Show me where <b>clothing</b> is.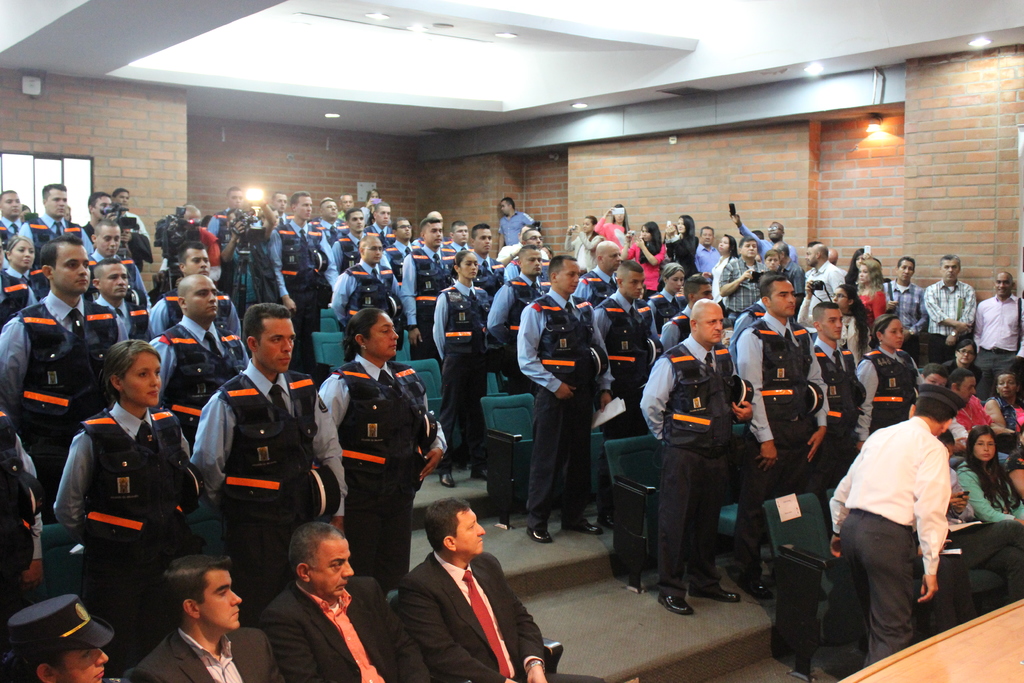
<b>clothing</b> is at (x1=326, y1=233, x2=360, y2=287).
